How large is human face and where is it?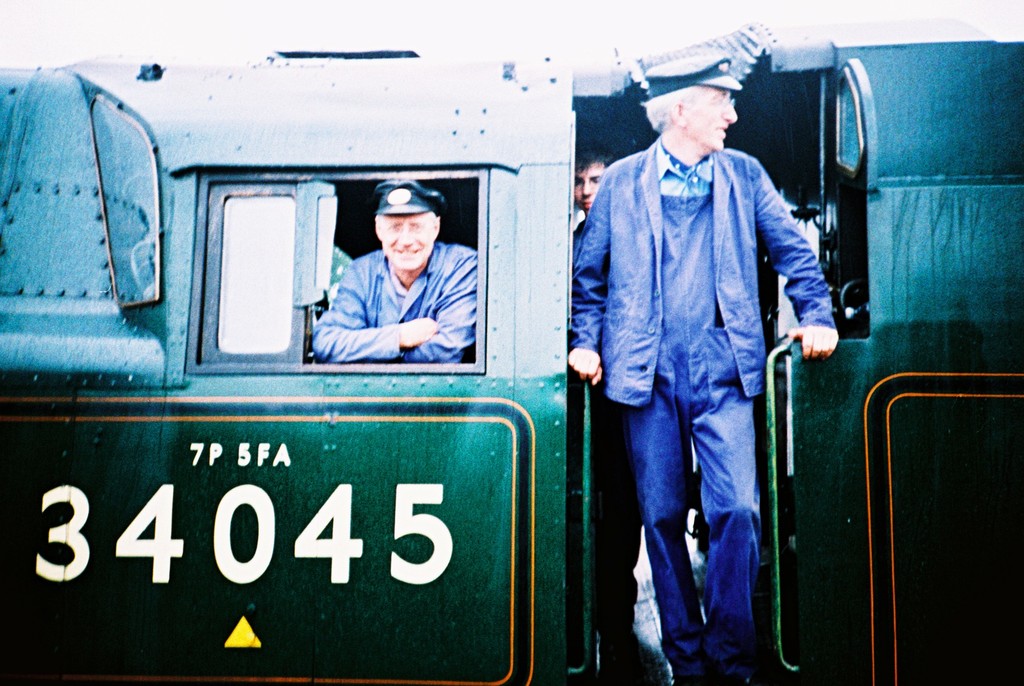
Bounding box: {"x1": 572, "y1": 166, "x2": 601, "y2": 208}.
